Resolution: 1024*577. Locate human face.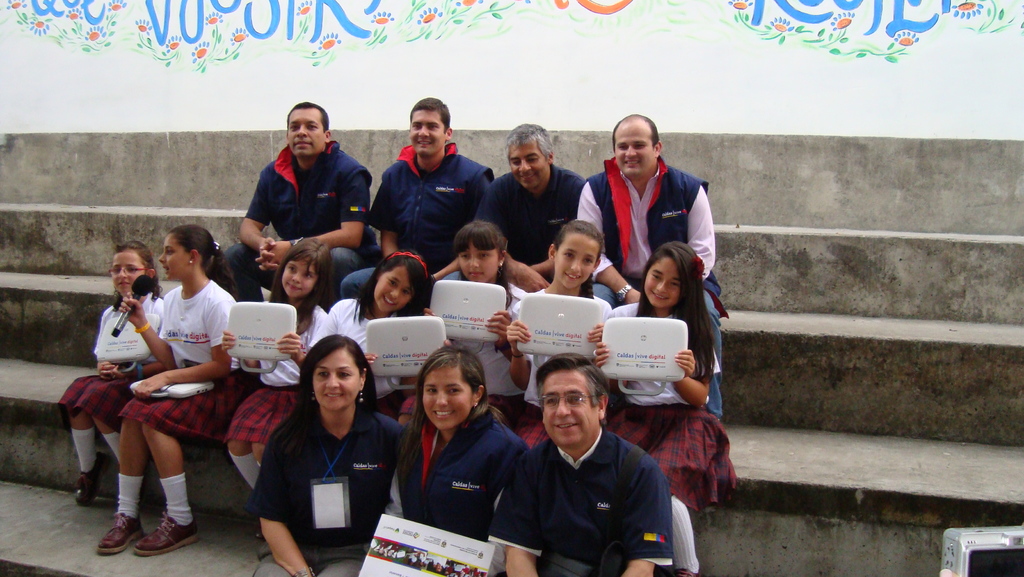
bbox(374, 266, 417, 309).
